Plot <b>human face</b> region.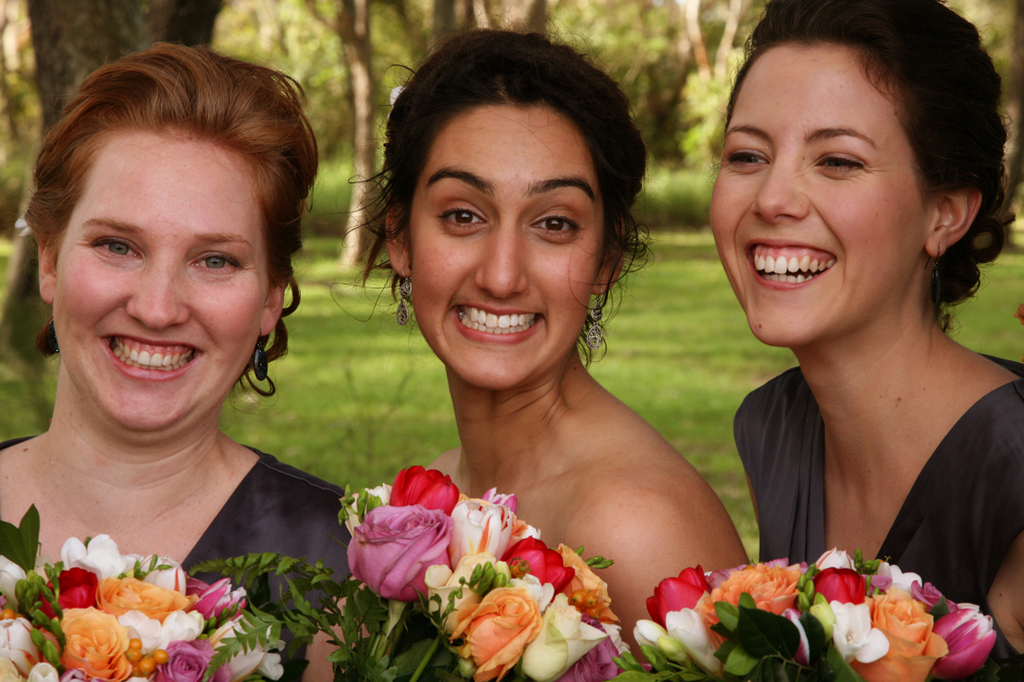
Plotted at [707,45,924,347].
